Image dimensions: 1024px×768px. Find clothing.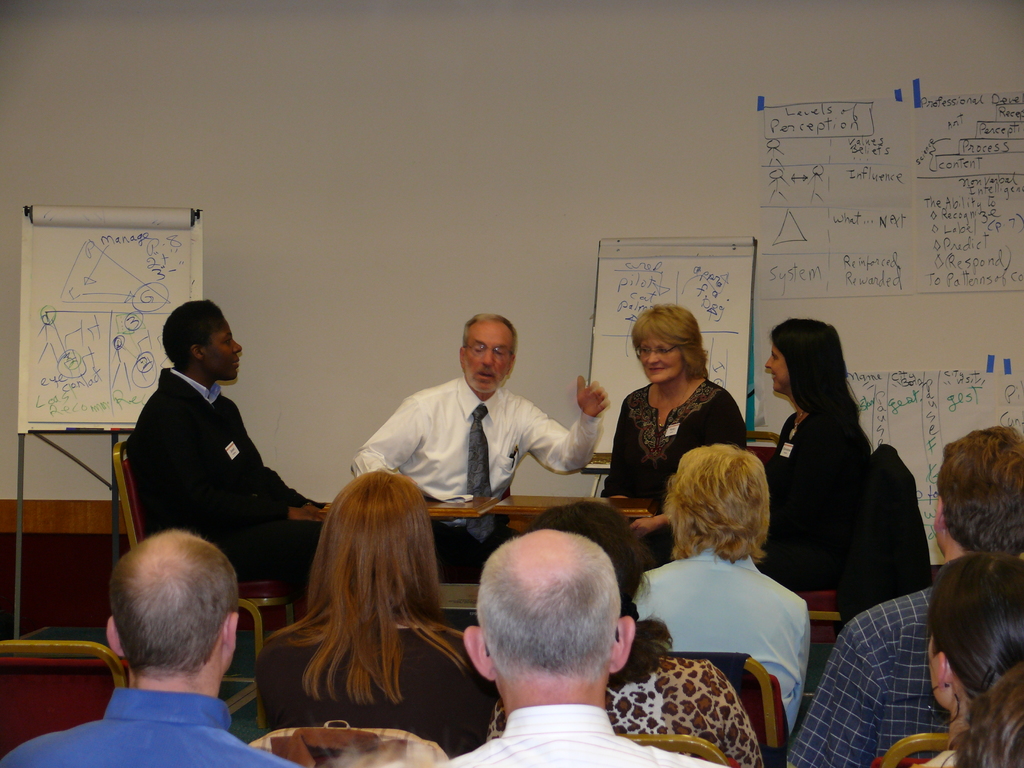
region(781, 576, 941, 767).
